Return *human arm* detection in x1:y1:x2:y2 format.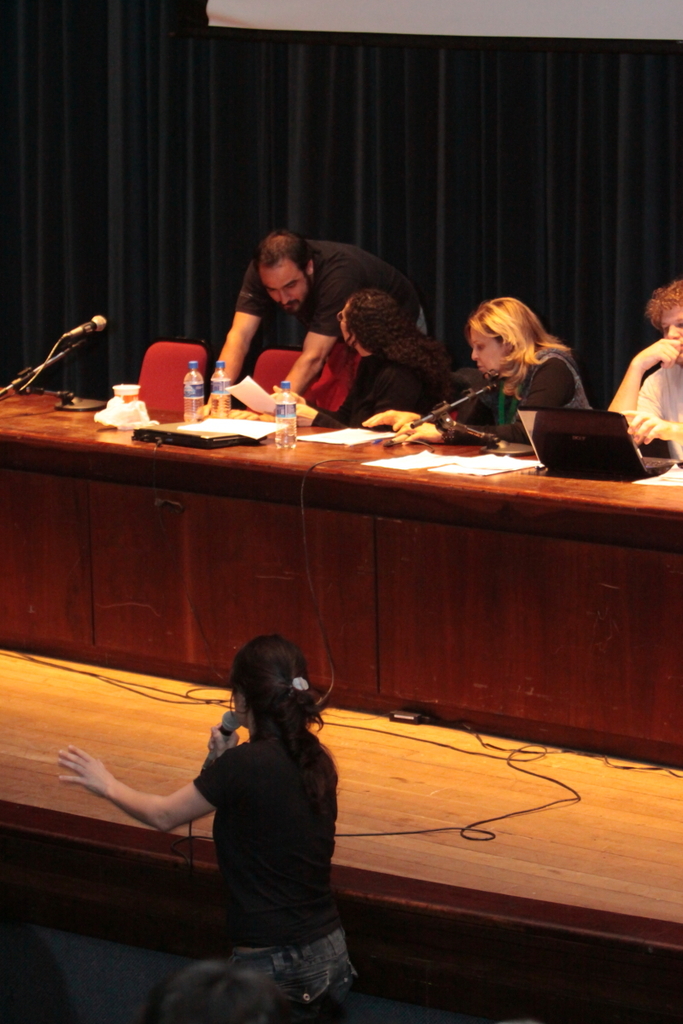
359:407:423:435.
